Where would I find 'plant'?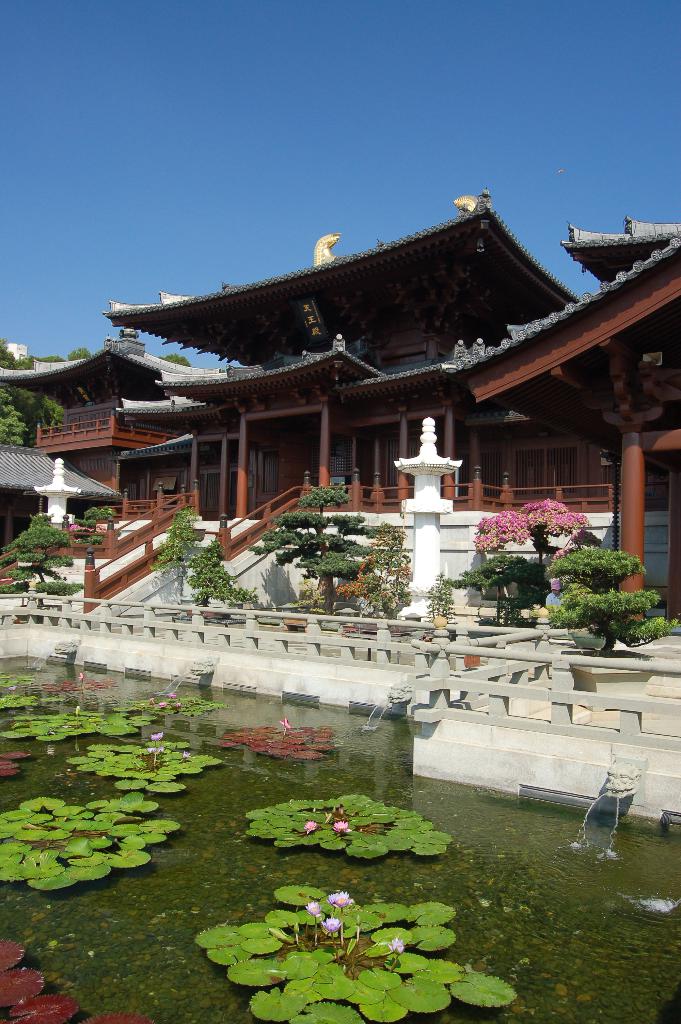
At [left=0, top=927, right=158, bottom=1023].
